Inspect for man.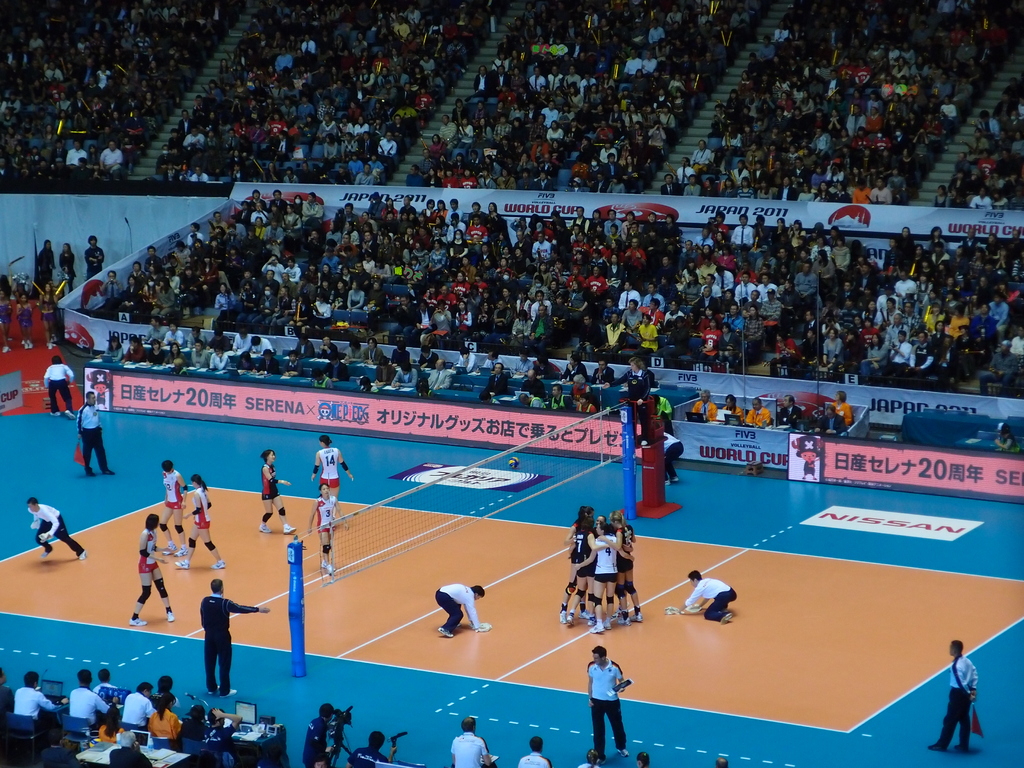
Inspection: (x1=579, y1=661, x2=639, y2=751).
